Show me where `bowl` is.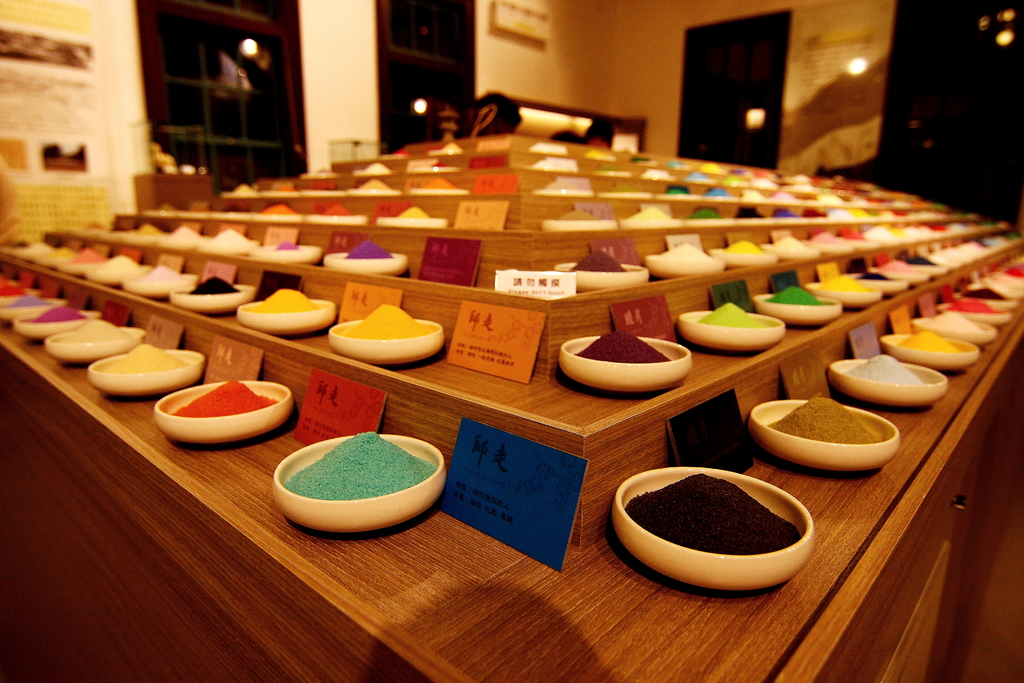
`bowl` is at <box>808,242,858,252</box>.
